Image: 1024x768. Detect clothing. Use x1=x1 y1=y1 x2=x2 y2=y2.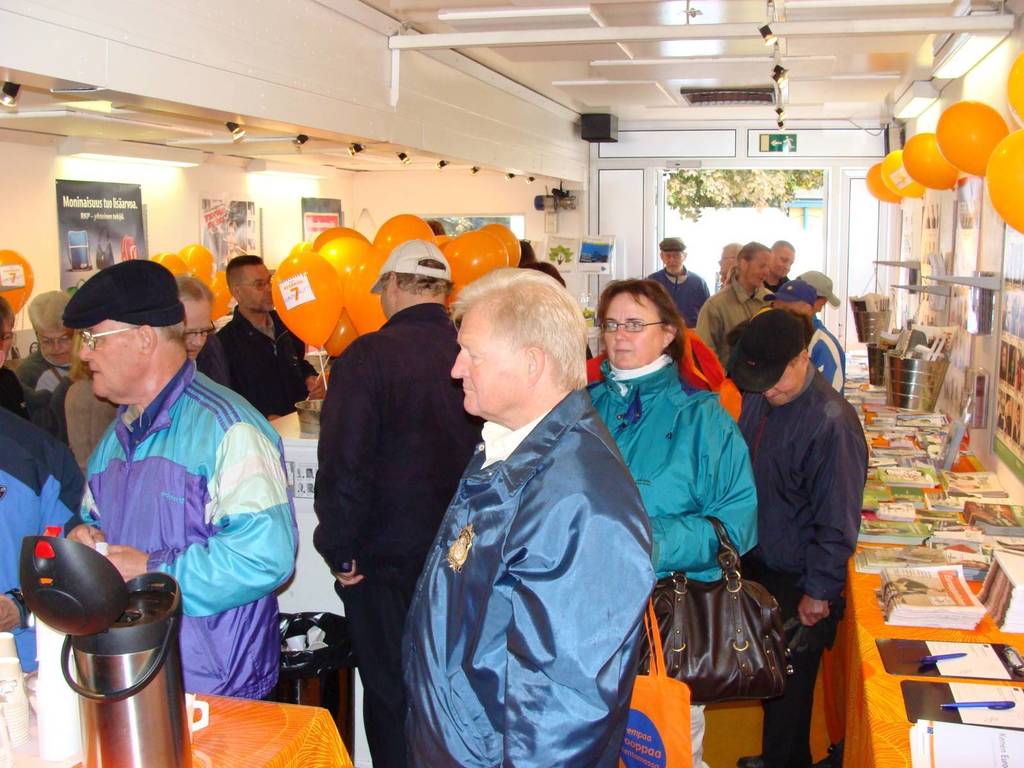
x1=0 y1=363 x2=72 y2=442.
